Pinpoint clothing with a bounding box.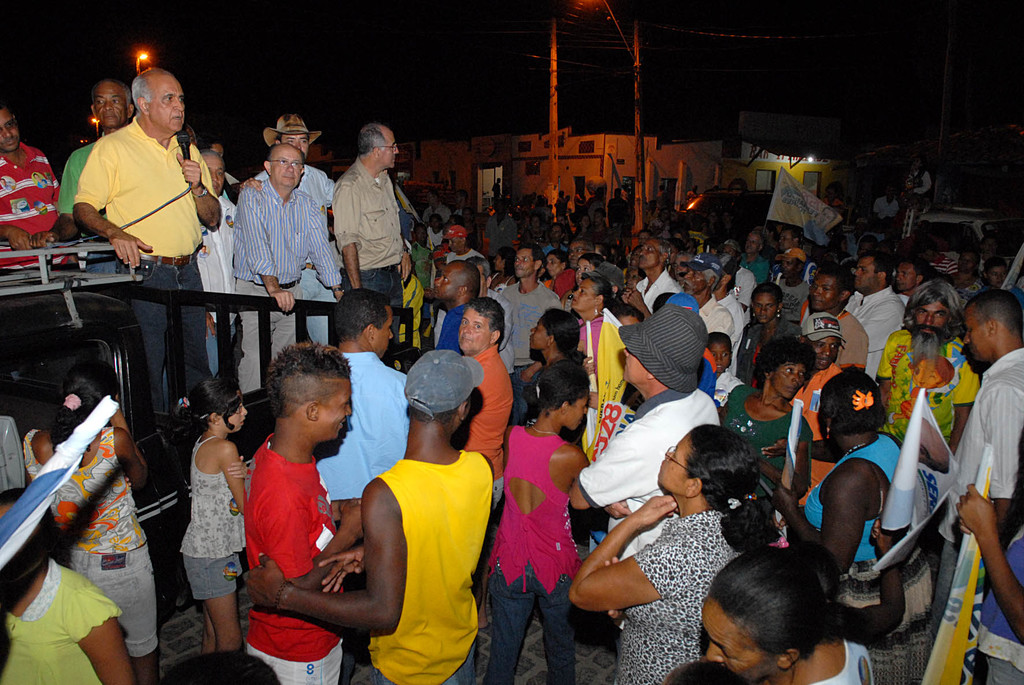
<region>733, 266, 756, 309</region>.
